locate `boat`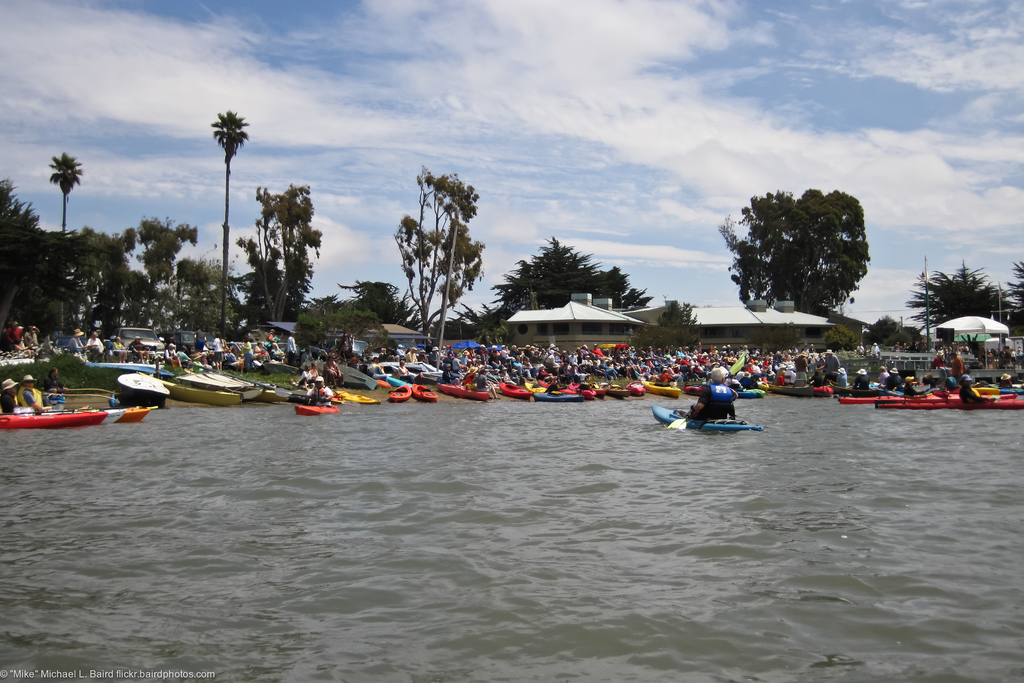
bbox=[419, 360, 444, 380]
